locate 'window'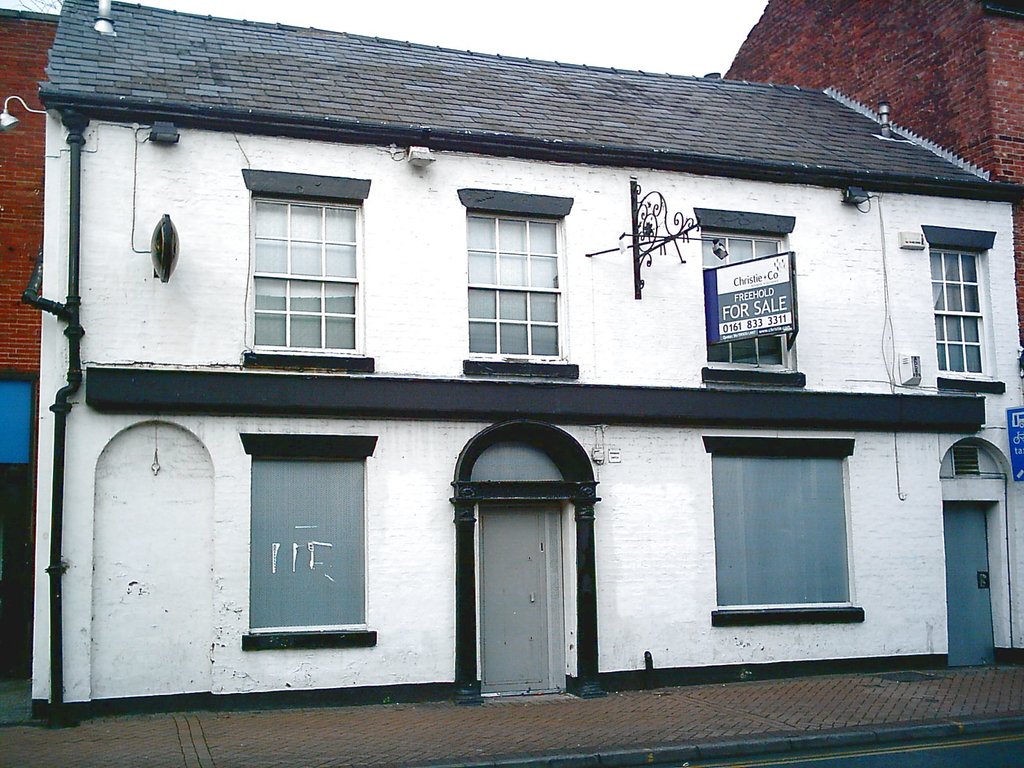
BBox(925, 220, 1006, 394)
